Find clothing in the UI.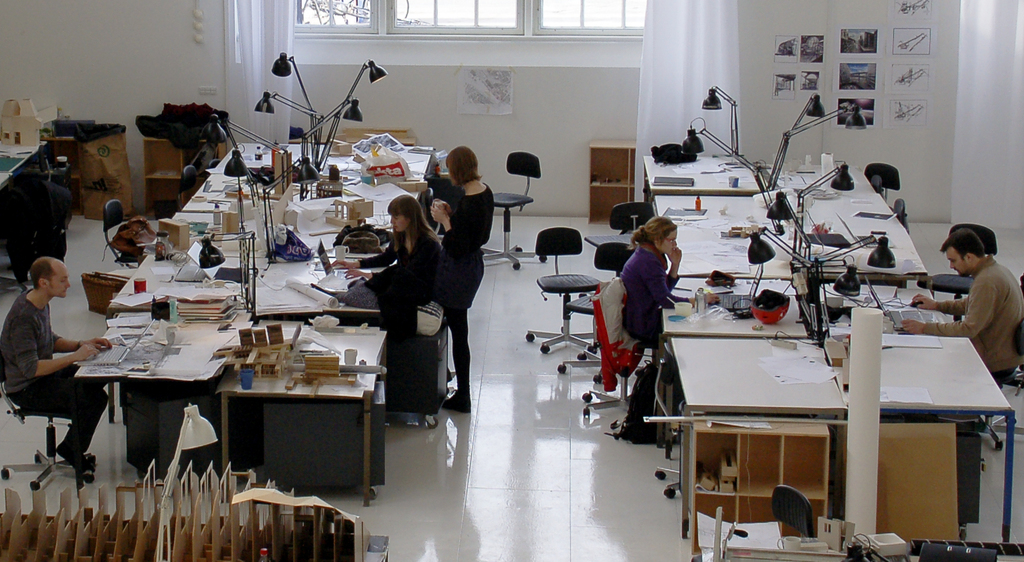
UI element at {"left": 4, "top": 291, "right": 109, "bottom": 454}.
